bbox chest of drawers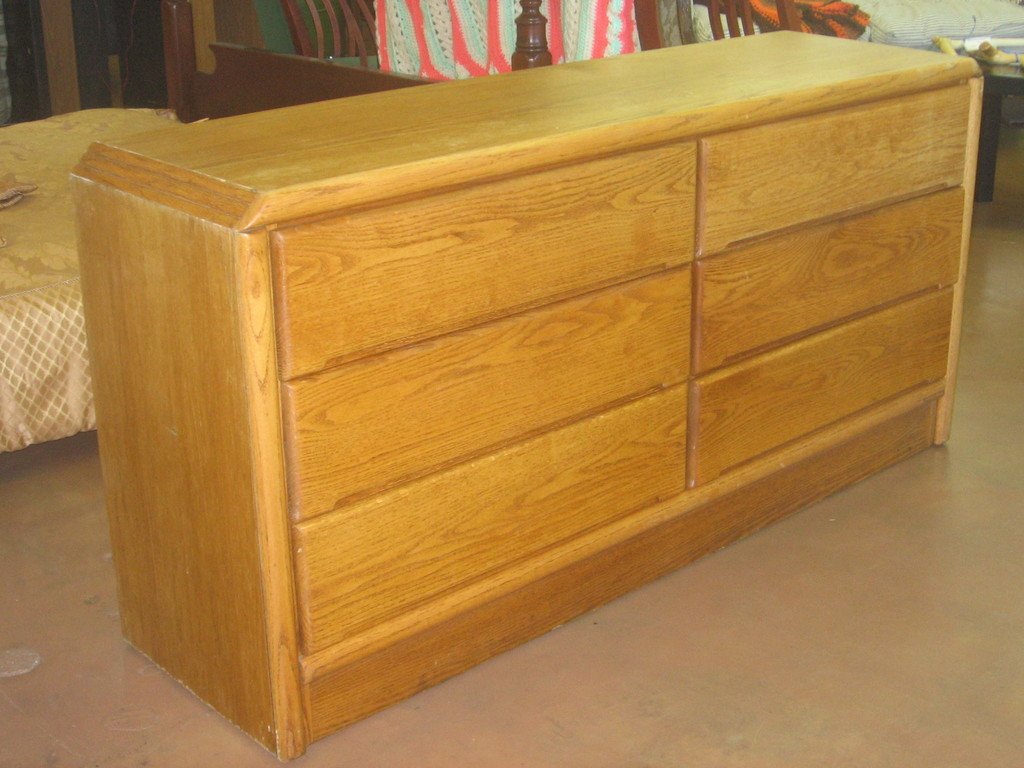
bbox=(70, 26, 984, 767)
